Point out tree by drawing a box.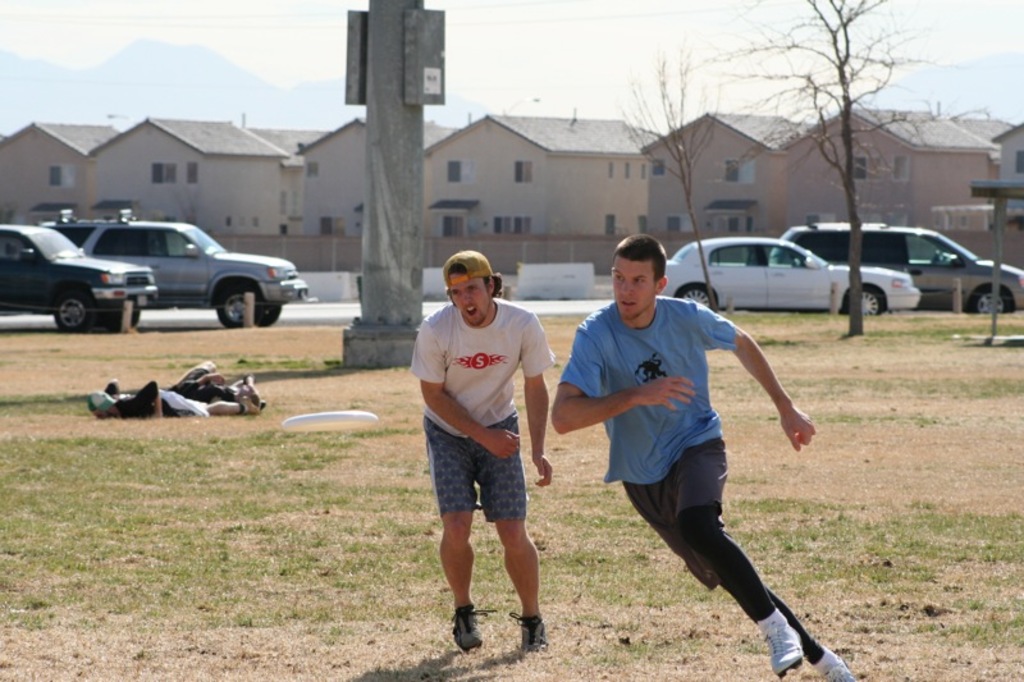
bbox=[701, 0, 963, 331].
